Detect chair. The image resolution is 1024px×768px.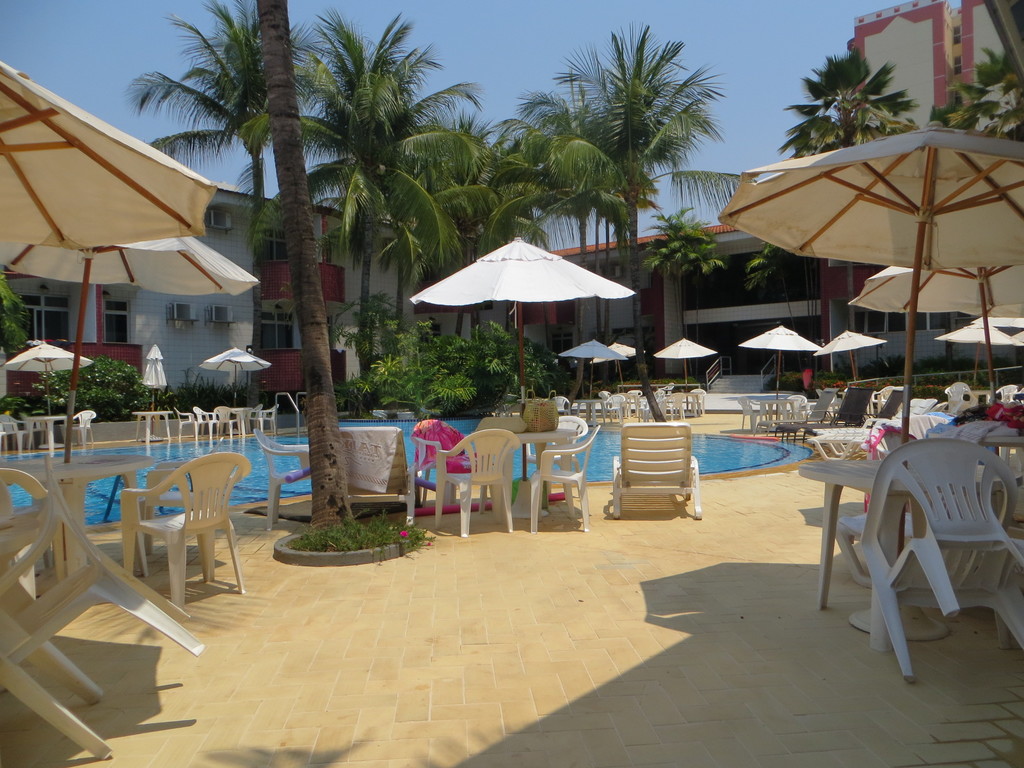
257, 401, 280, 436.
